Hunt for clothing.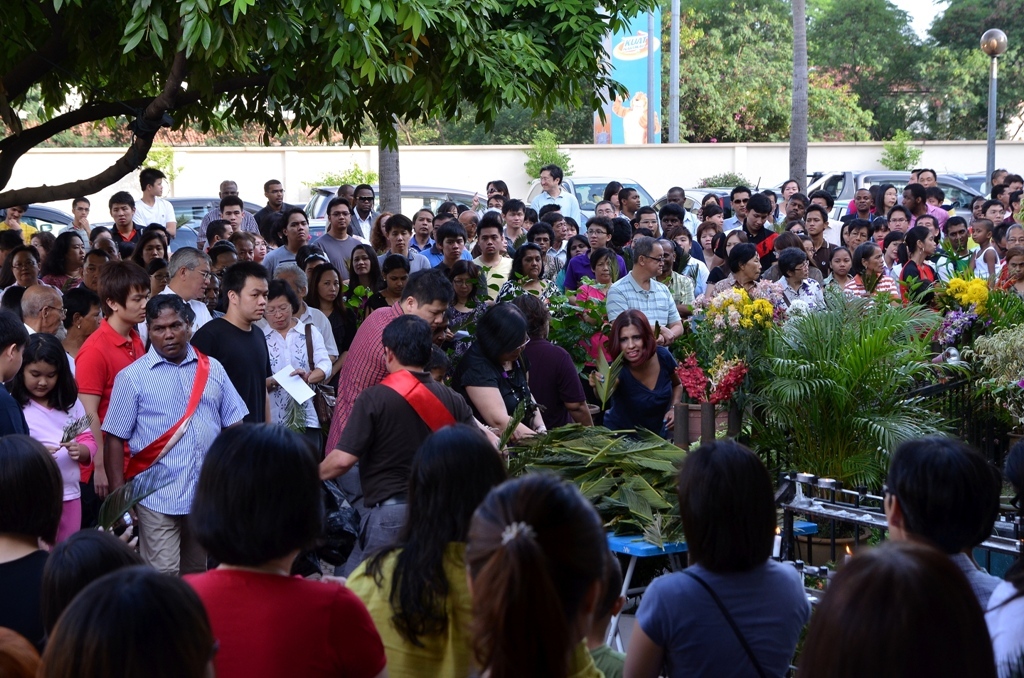
Hunted down at 255, 201, 300, 245.
